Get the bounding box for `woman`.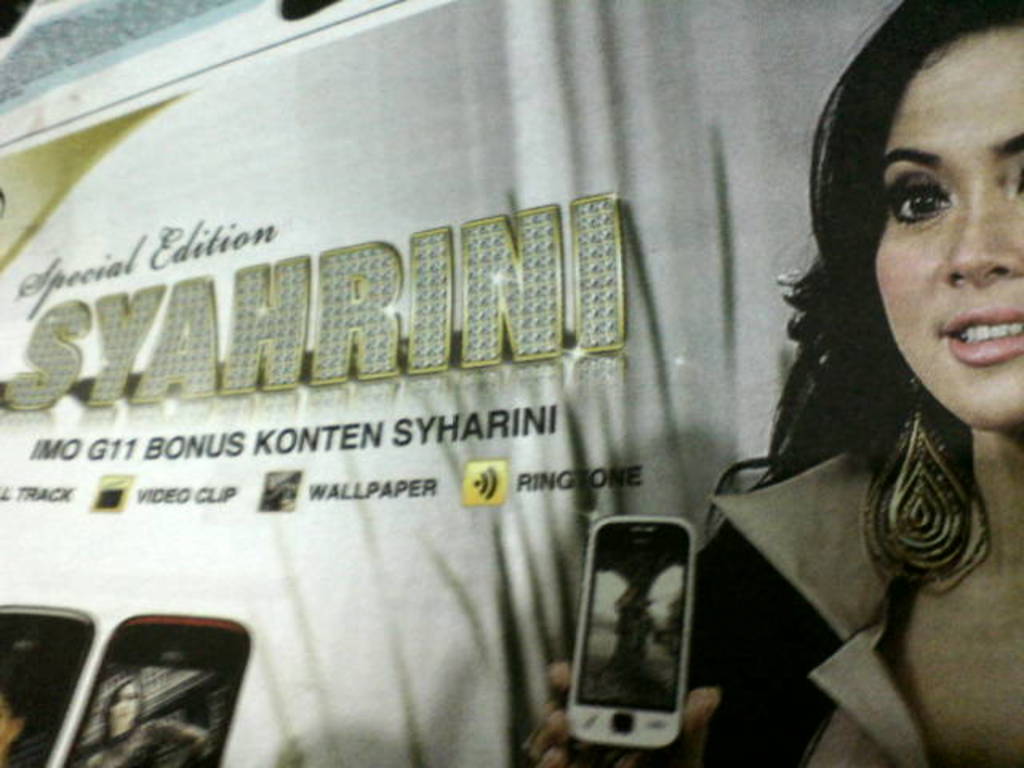
bbox(523, 0, 1022, 766).
